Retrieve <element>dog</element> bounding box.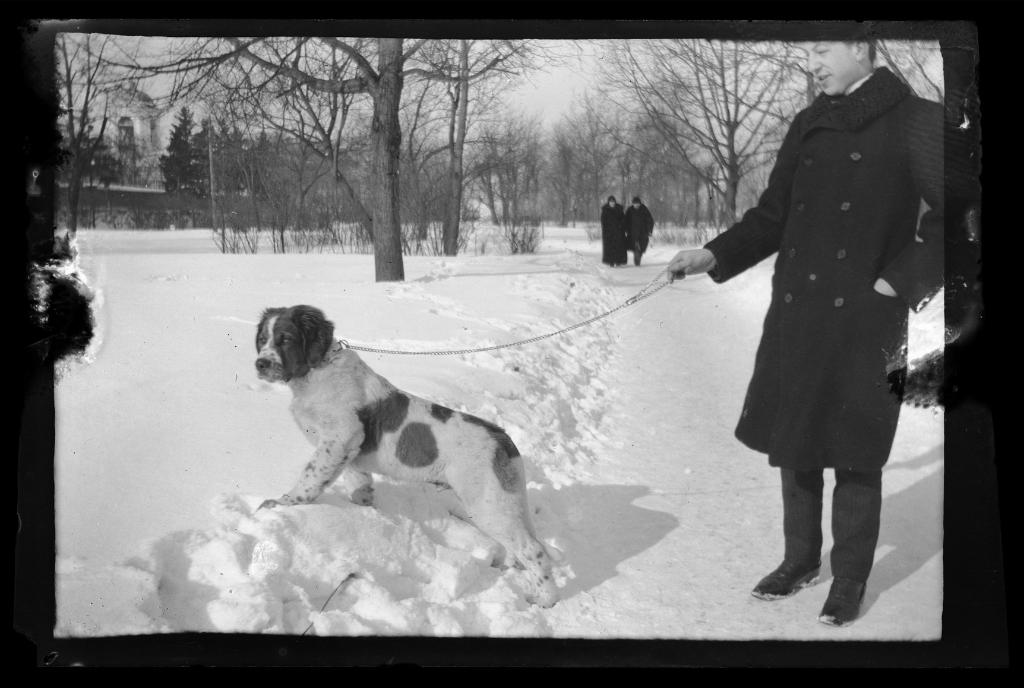
Bounding box: <box>248,302,560,610</box>.
